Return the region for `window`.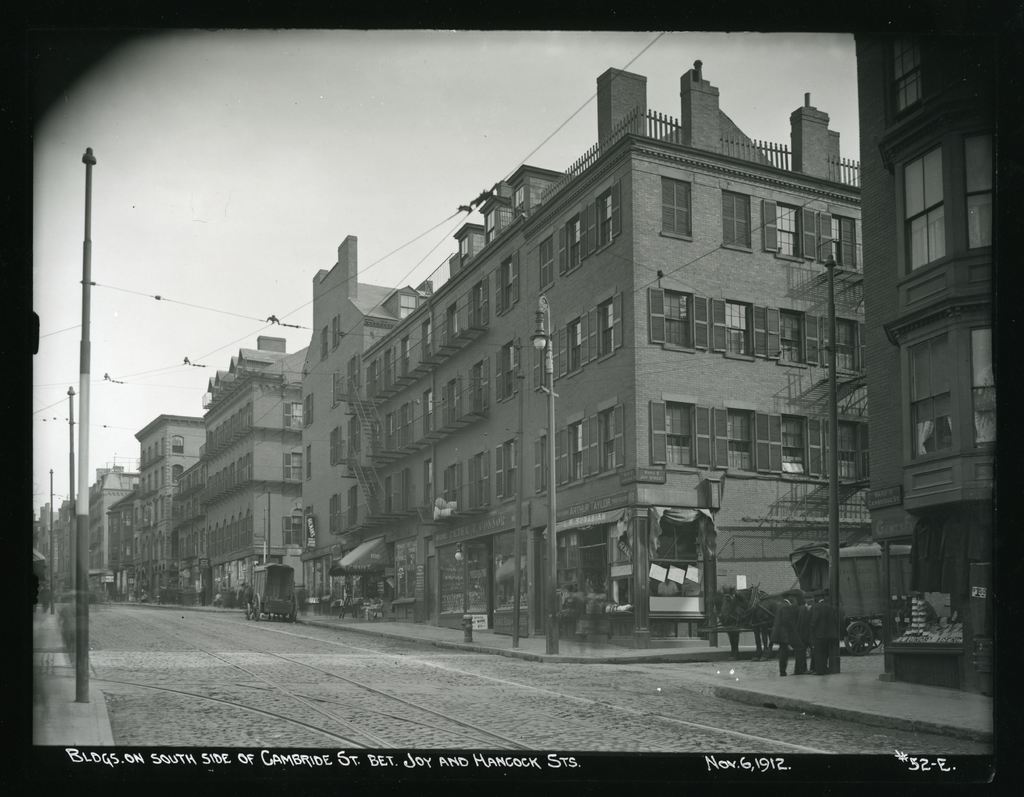
{"x1": 539, "y1": 234, "x2": 554, "y2": 289}.
